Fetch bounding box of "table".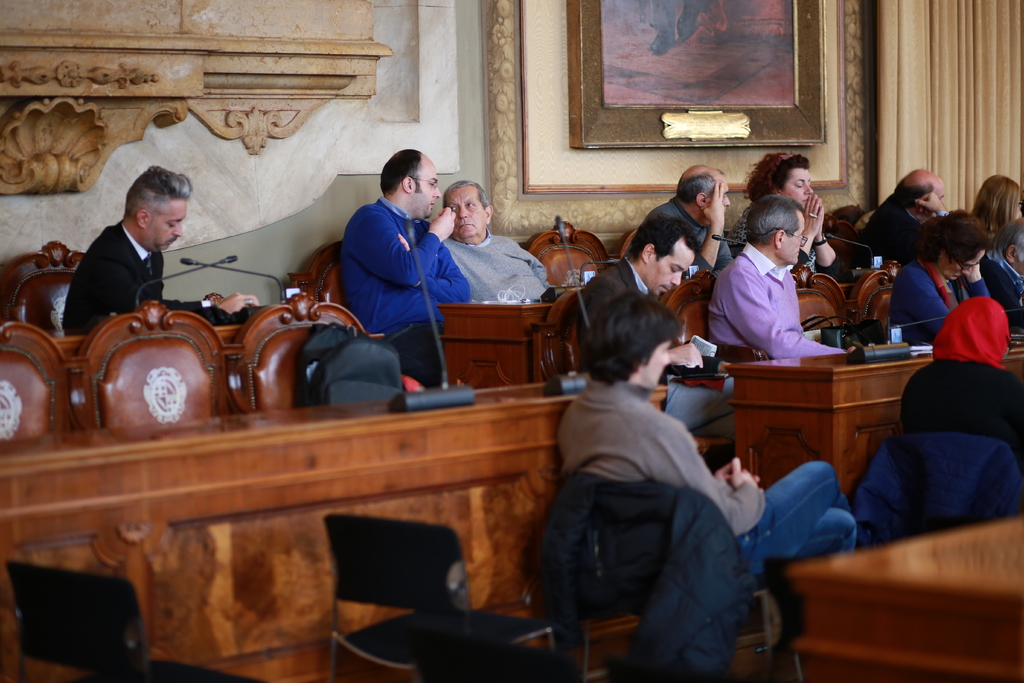
Bbox: {"x1": 699, "y1": 330, "x2": 961, "y2": 502}.
